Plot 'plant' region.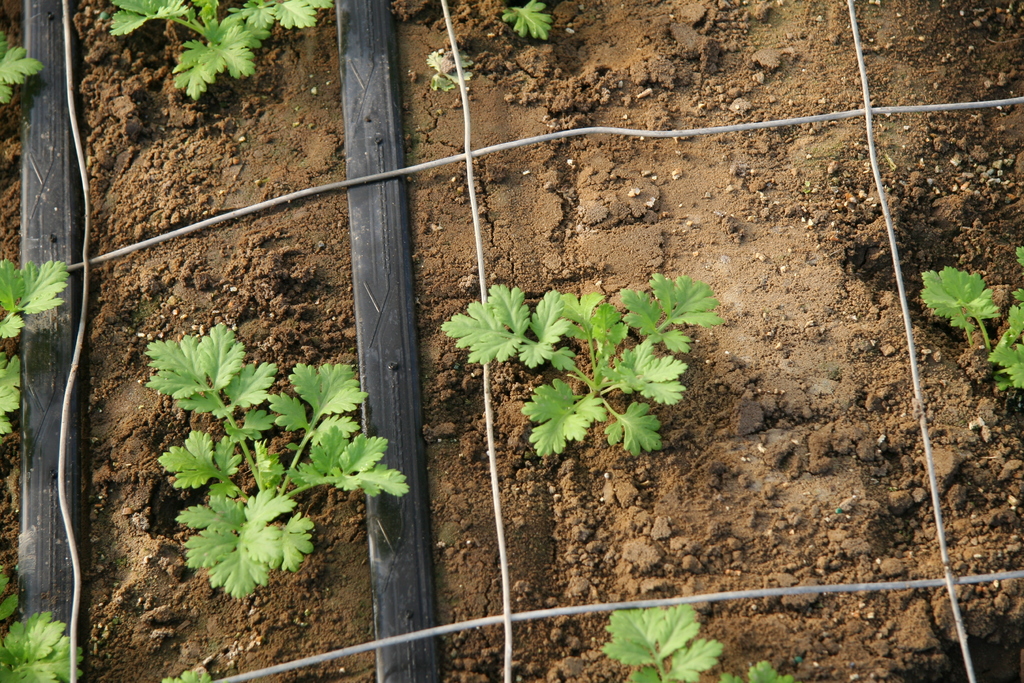
Plotted at pyautogui.locateOnScreen(918, 238, 1023, 395).
